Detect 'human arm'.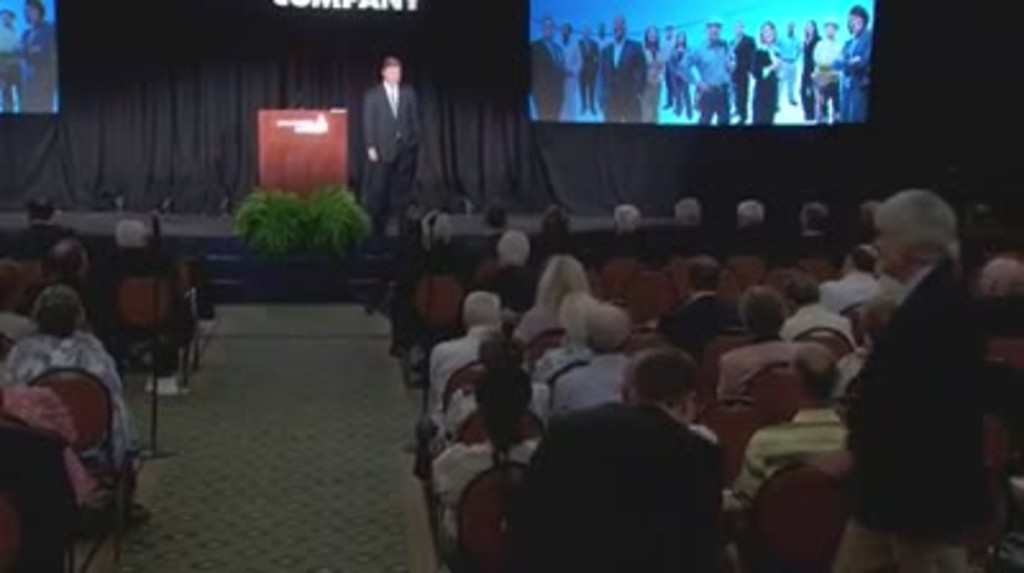
Detected at <box>686,445,724,570</box>.
